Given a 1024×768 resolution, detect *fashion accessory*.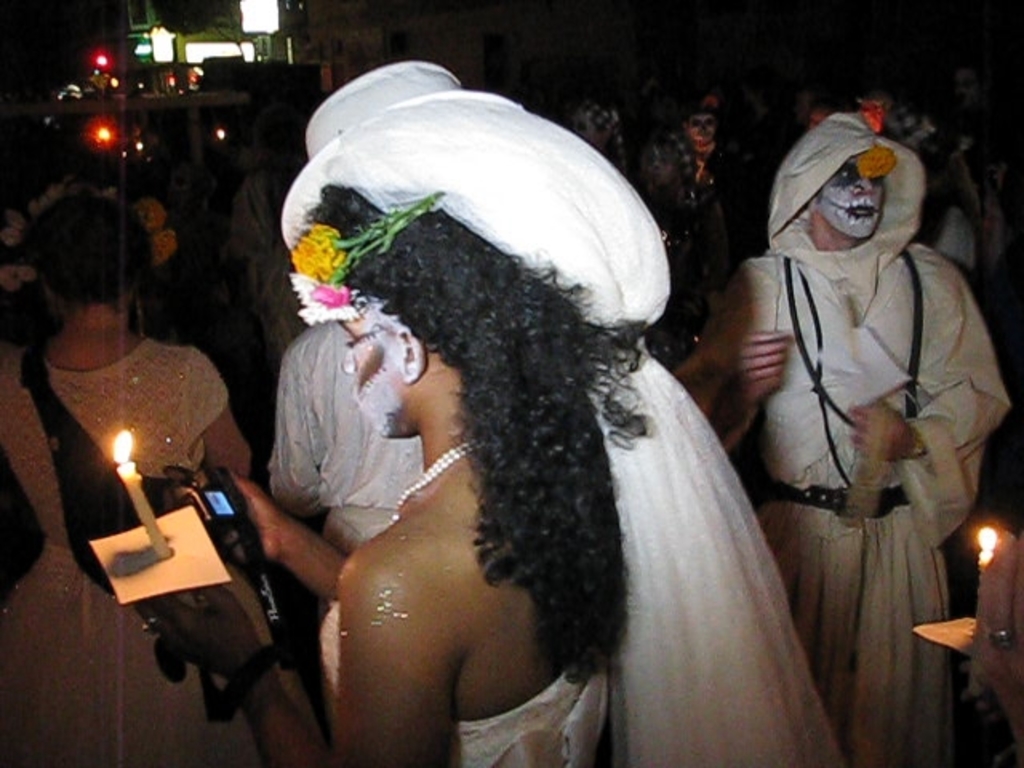
<bbox>130, 194, 166, 229</bbox>.
